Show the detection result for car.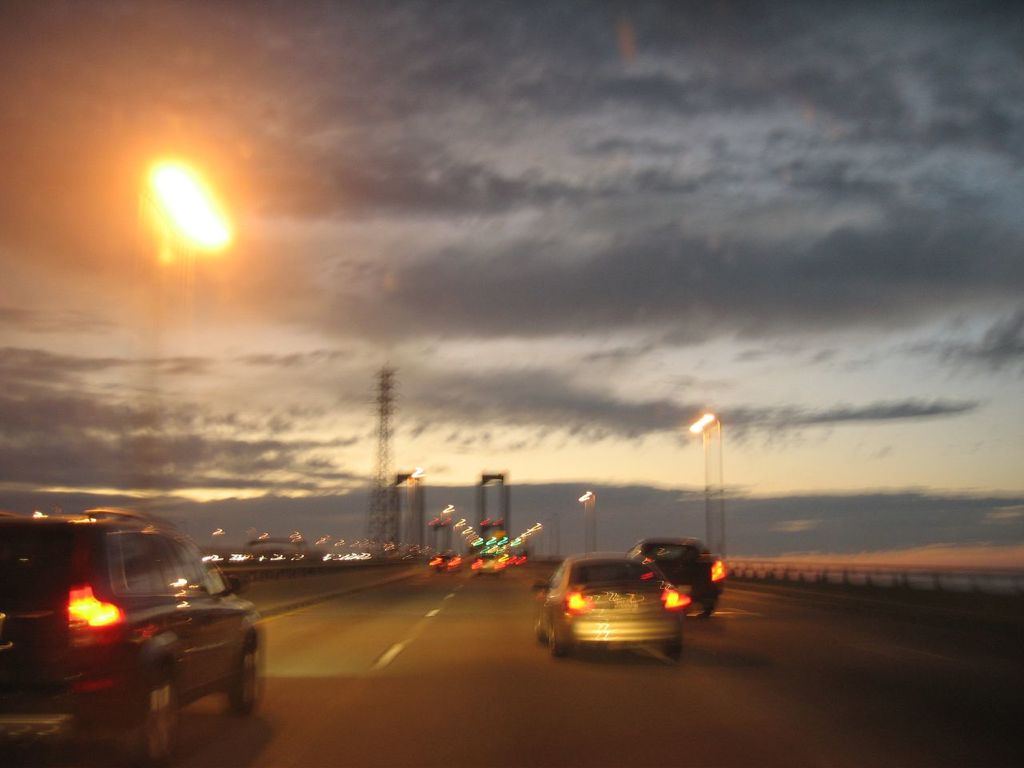
632,534,724,606.
